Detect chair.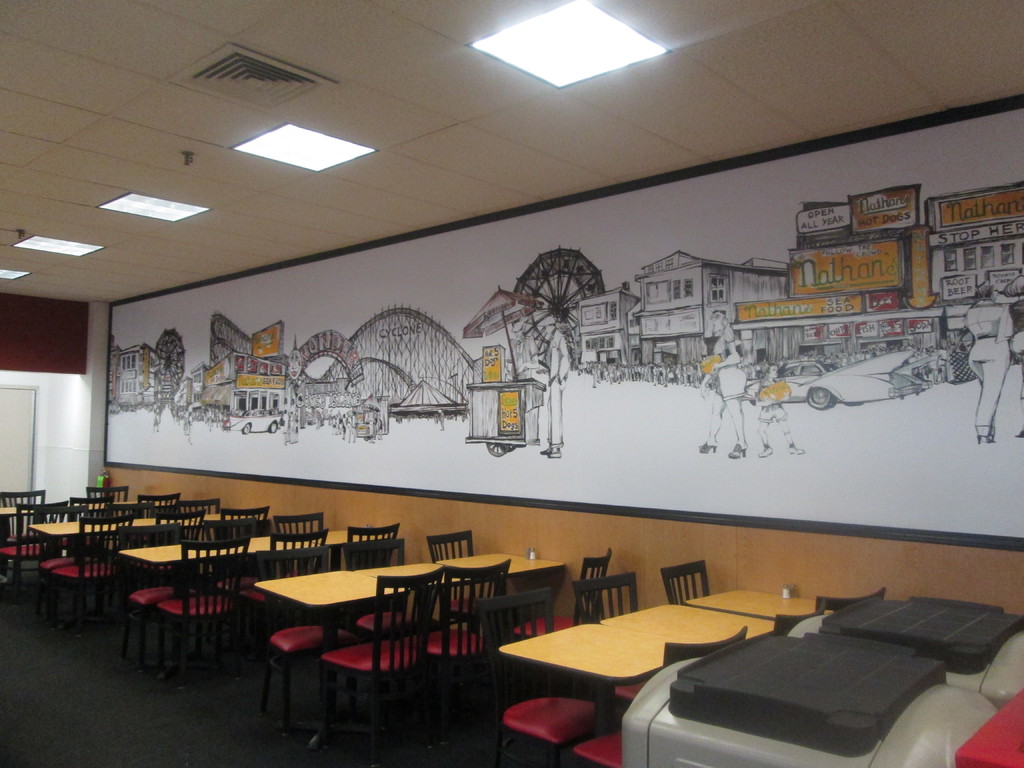
Detected at locate(0, 490, 44, 533).
